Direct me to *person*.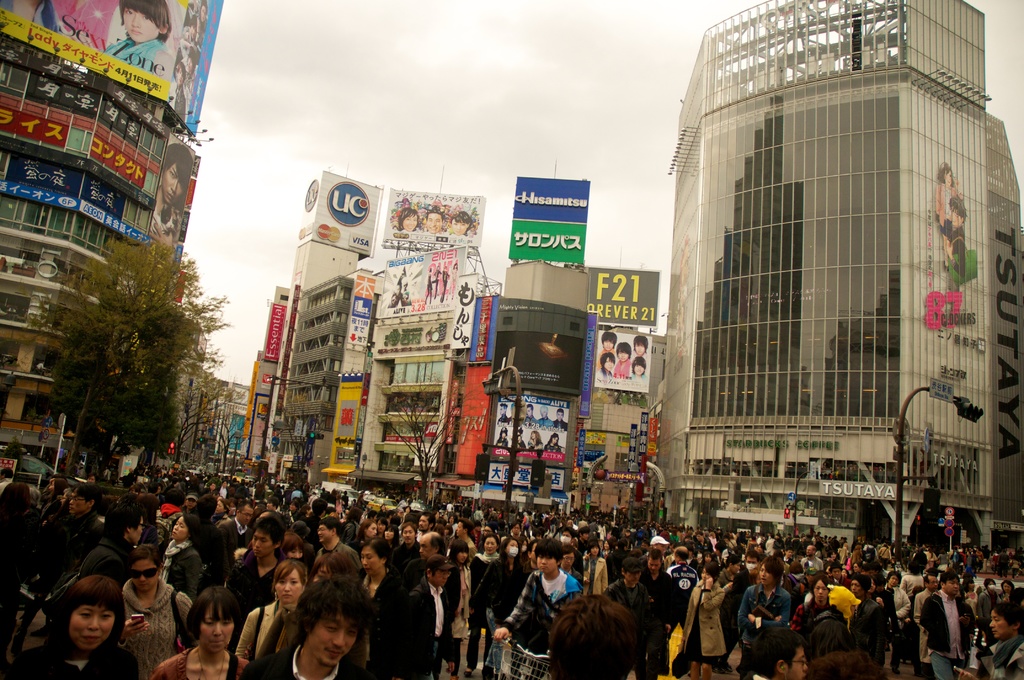
Direction: bbox(791, 574, 835, 661).
